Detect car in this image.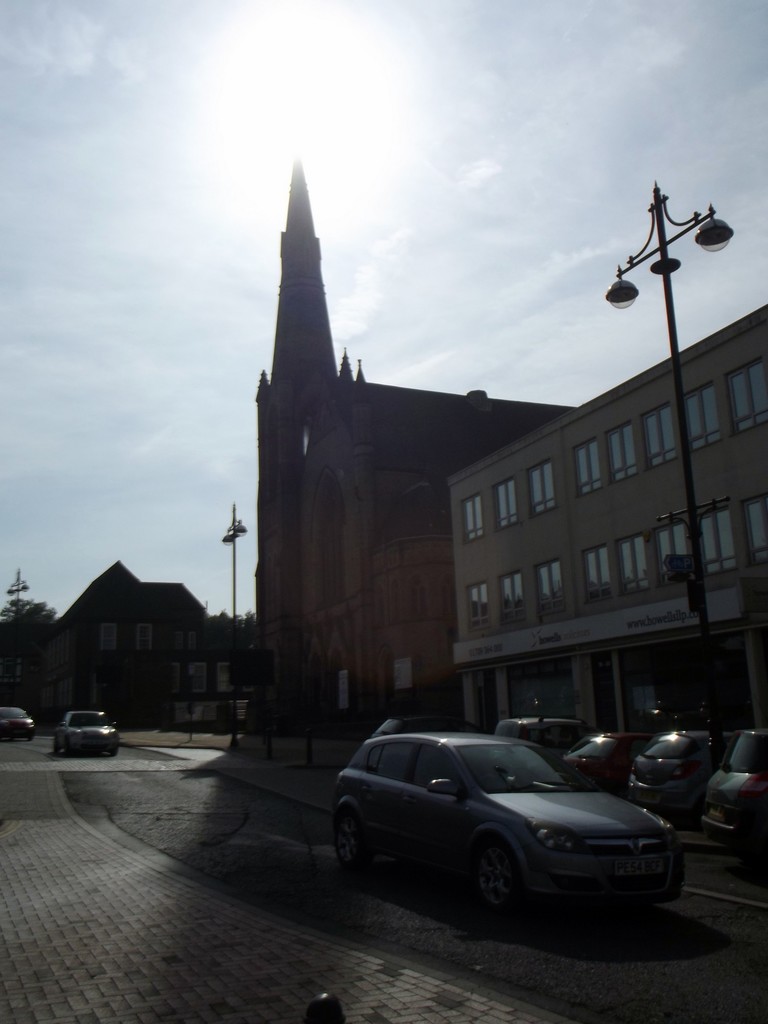
Detection: pyautogui.locateOnScreen(618, 721, 714, 819).
